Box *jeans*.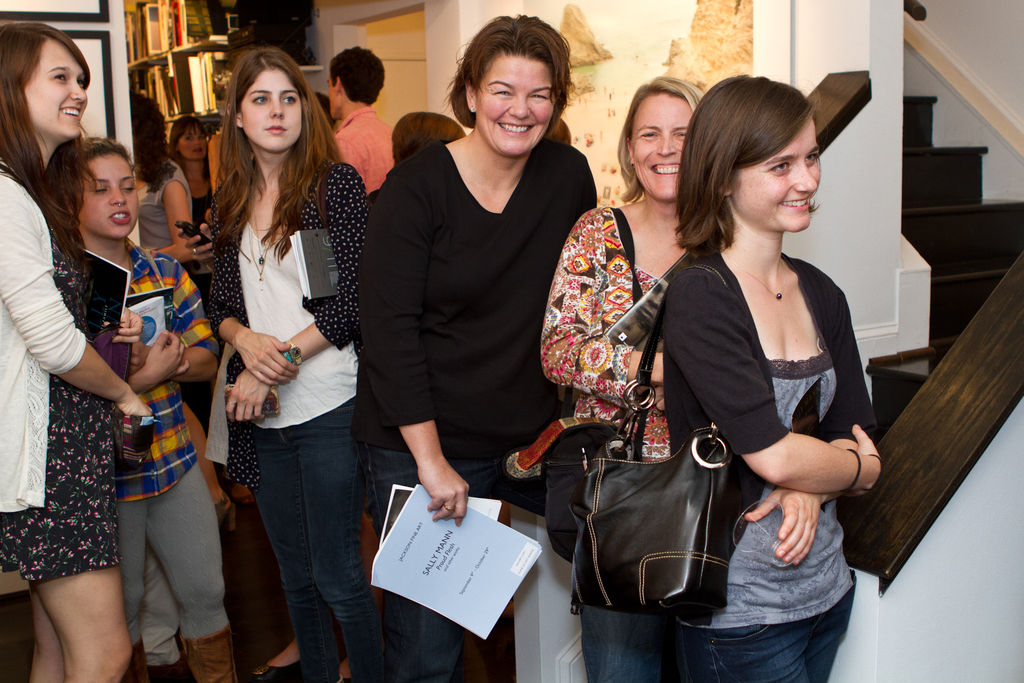
(left=119, top=460, right=214, bottom=636).
